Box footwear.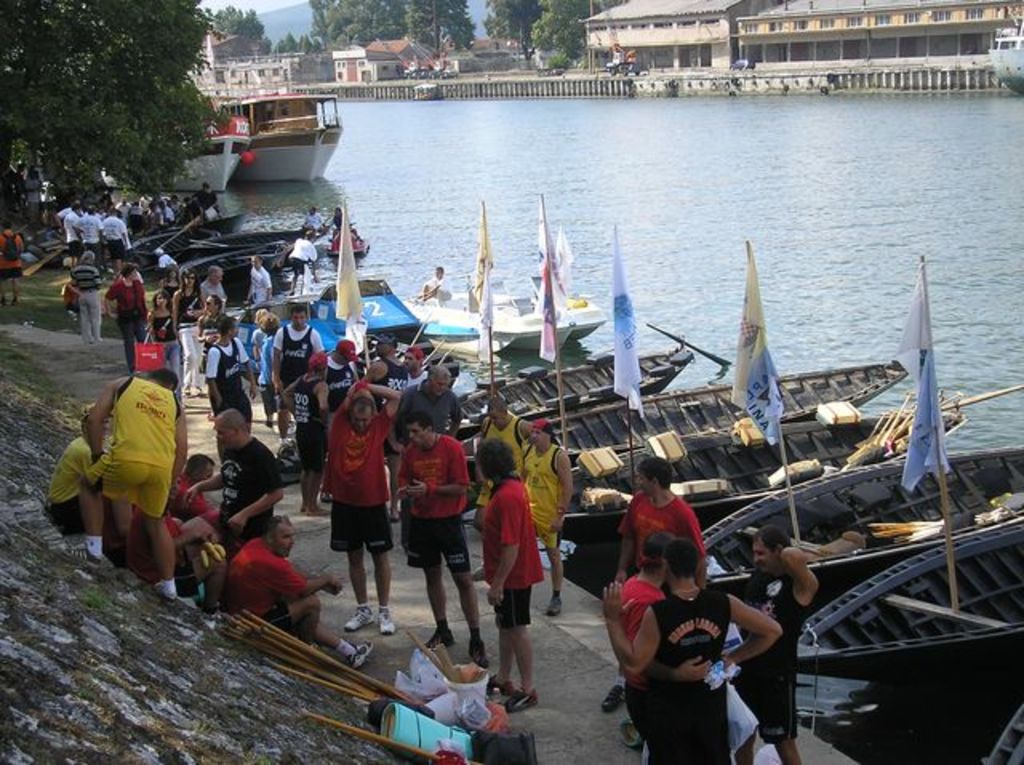
302,507,334,515.
